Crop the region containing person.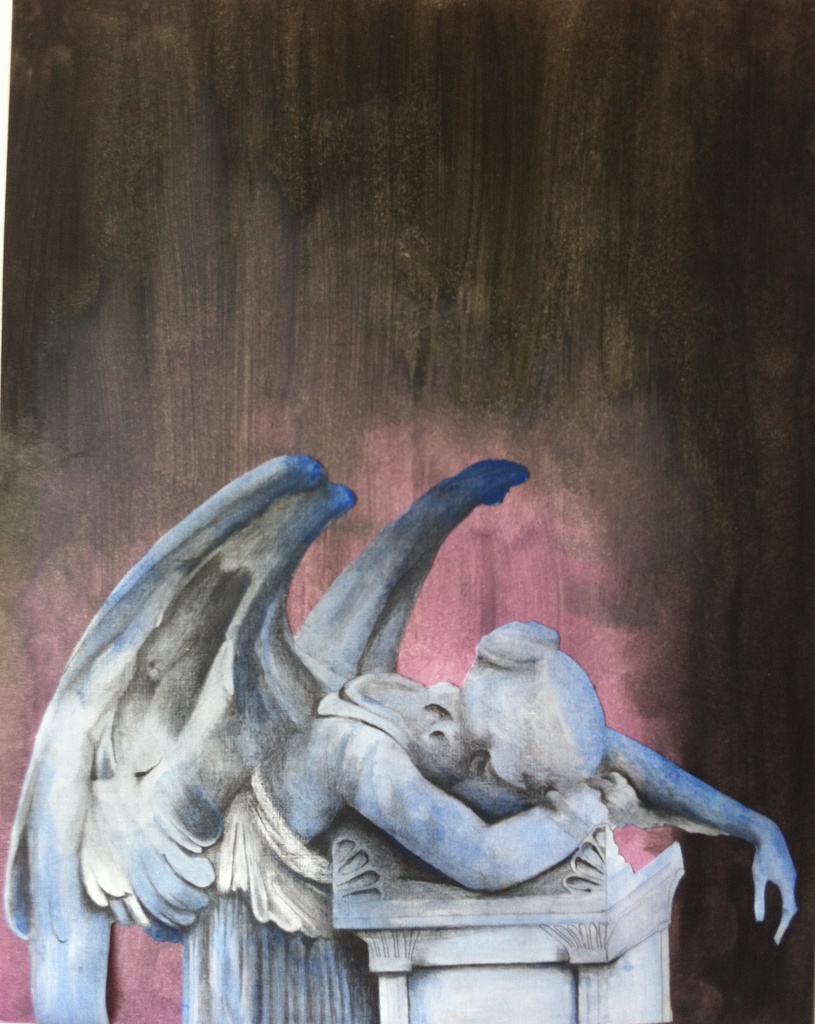
Crop region: (x1=179, y1=619, x2=788, y2=1023).
